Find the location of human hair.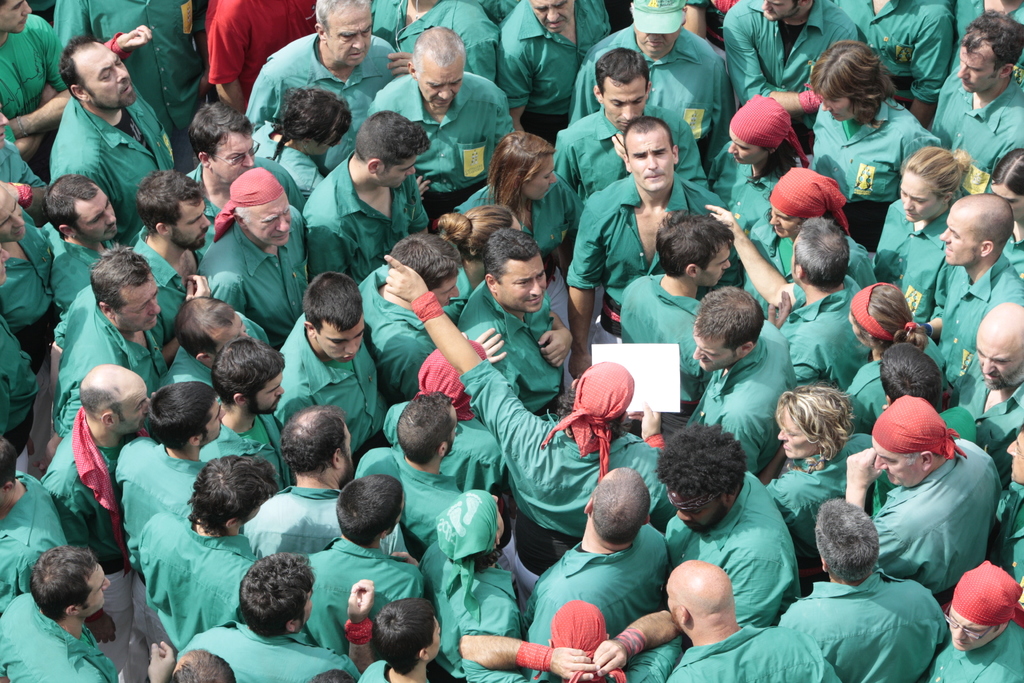
Location: region(392, 226, 465, 294).
